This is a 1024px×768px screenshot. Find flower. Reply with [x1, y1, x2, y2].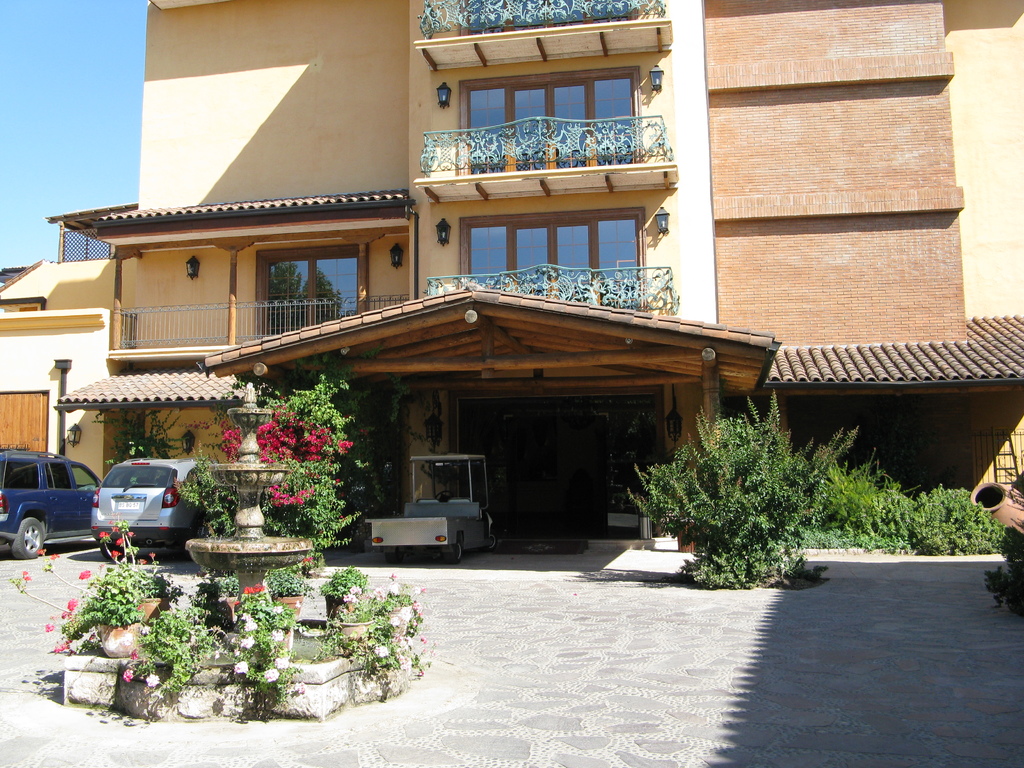
[111, 552, 125, 563].
